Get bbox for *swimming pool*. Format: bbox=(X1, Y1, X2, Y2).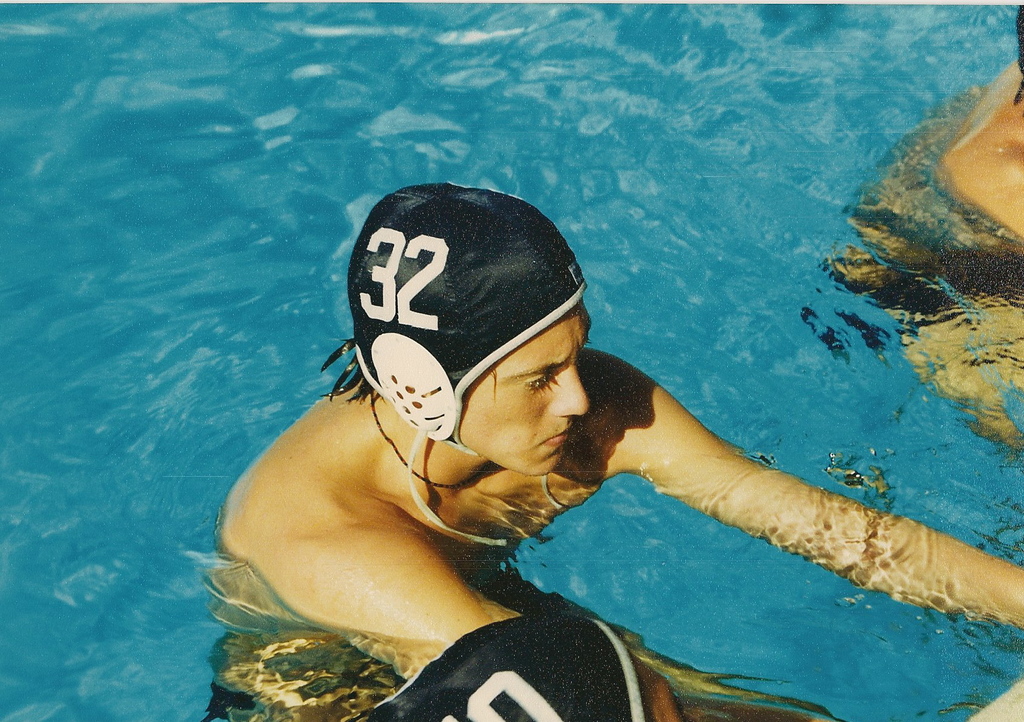
bbox=(0, 0, 1023, 721).
